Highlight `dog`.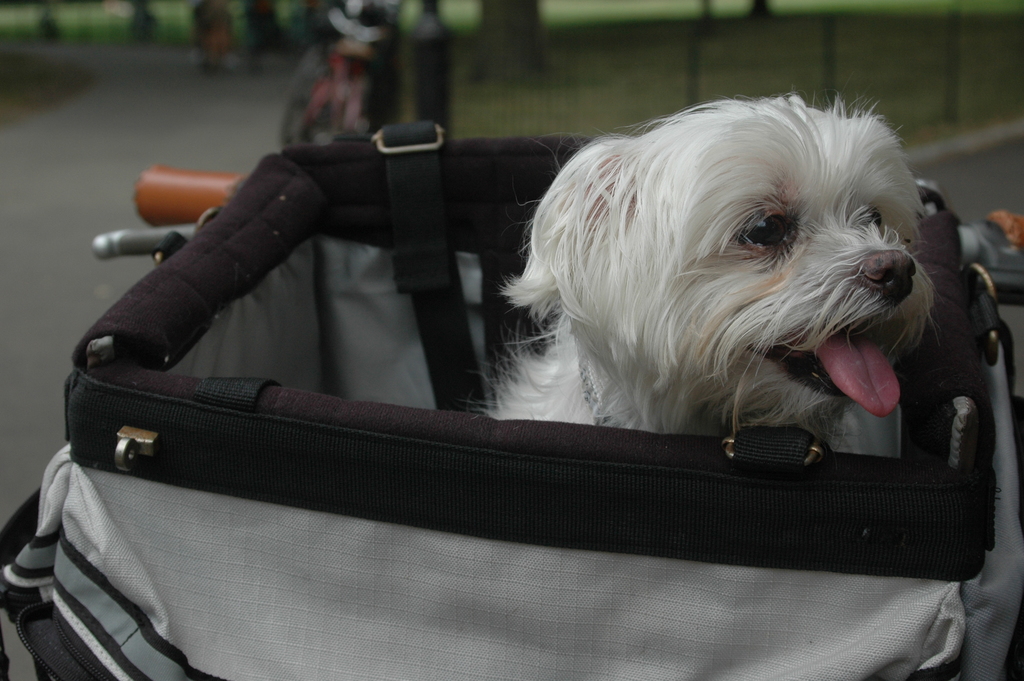
Highlighted region: 472:89:943:453.
